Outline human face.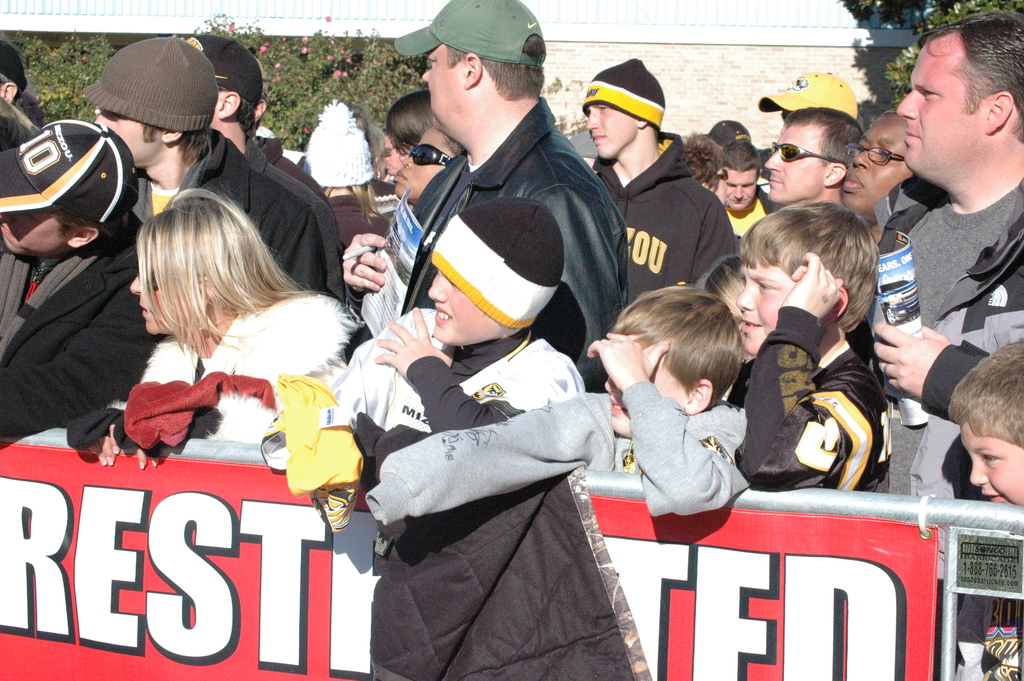
Outline: bbox=[758, 119, 827, 203].
